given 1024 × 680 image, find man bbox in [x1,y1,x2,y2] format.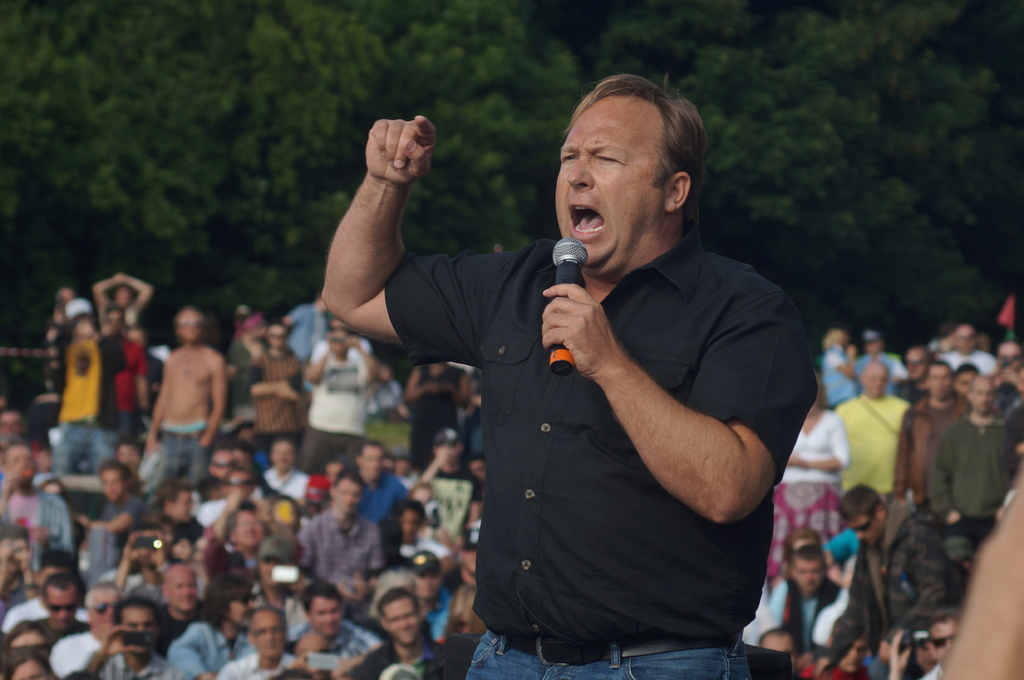
[98,302,156,441].
